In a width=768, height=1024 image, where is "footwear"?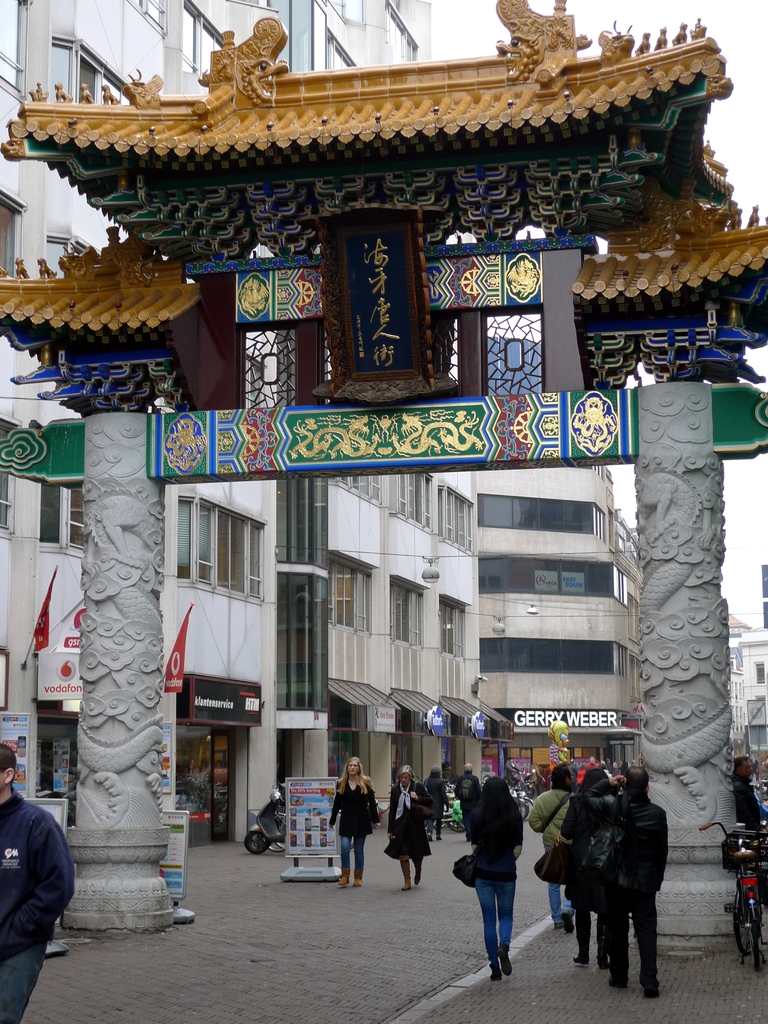
{"x1": 500, "y1": 942, "x2": 509, "y2": 977}.
